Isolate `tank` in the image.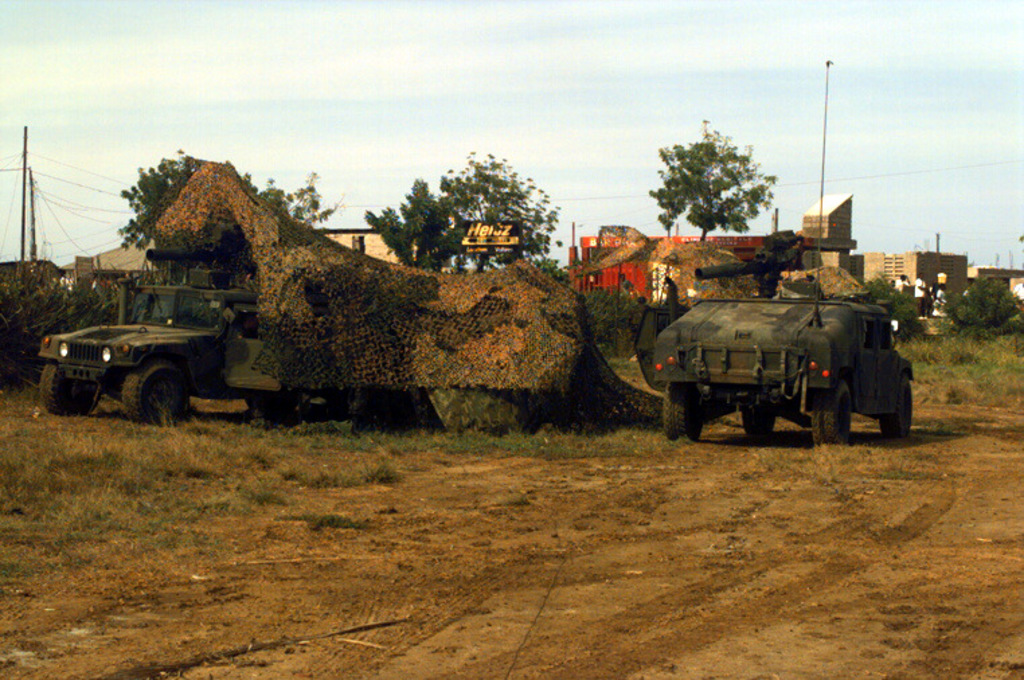
Isolated region: pyautogui.locateOnScreen(650, 58, 912, 441).
